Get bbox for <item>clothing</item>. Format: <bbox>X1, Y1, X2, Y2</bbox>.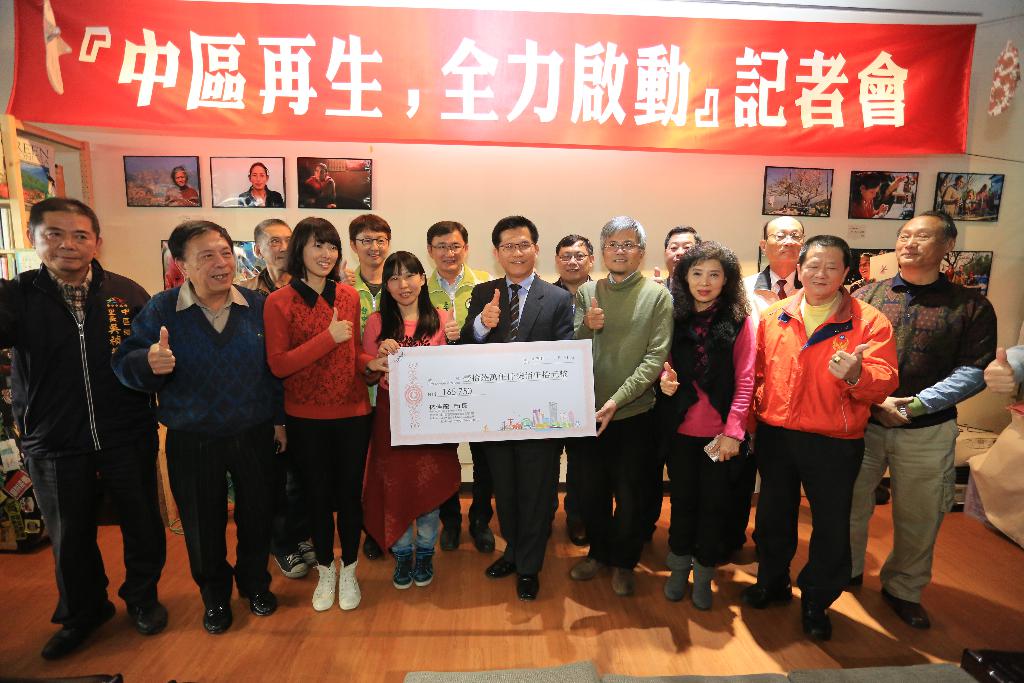
<bbox>742, 263, 804, 310</bbox>.
